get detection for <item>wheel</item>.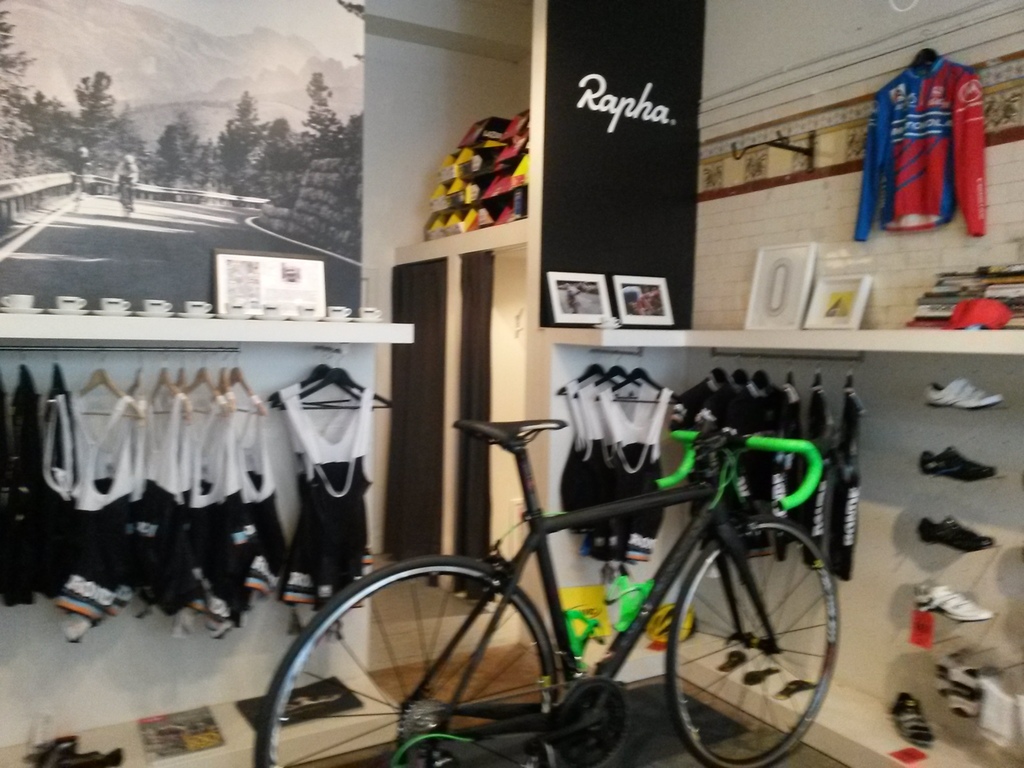
Detection: (x1=668, y1=527, x2=842, y2=767).
